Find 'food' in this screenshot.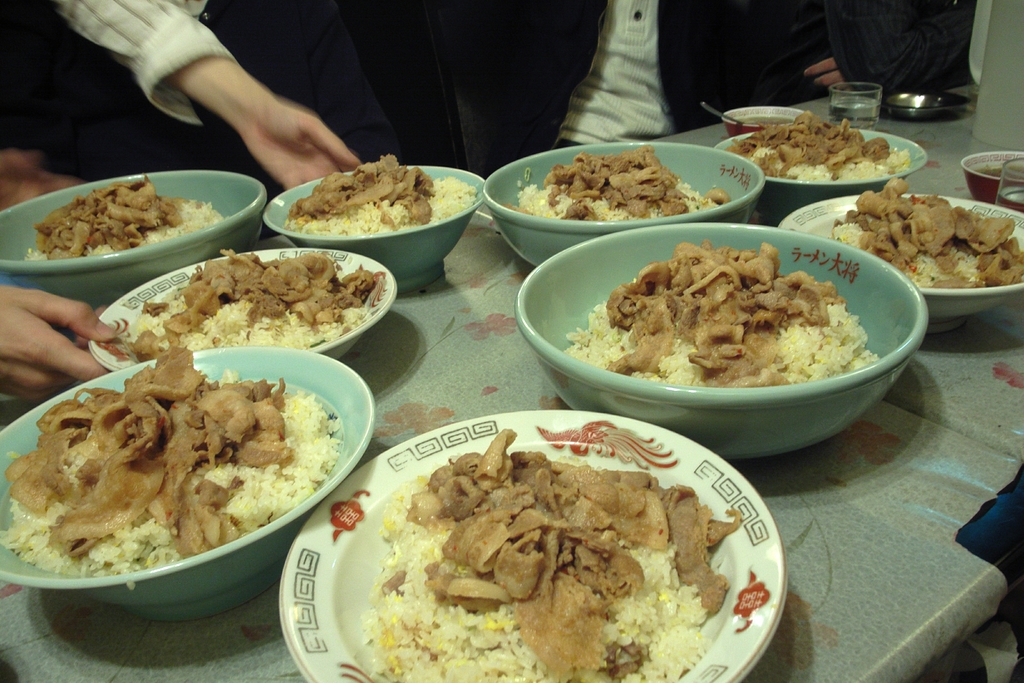
The bounding box for 'food' is box=[572, 239, 874, 381].
